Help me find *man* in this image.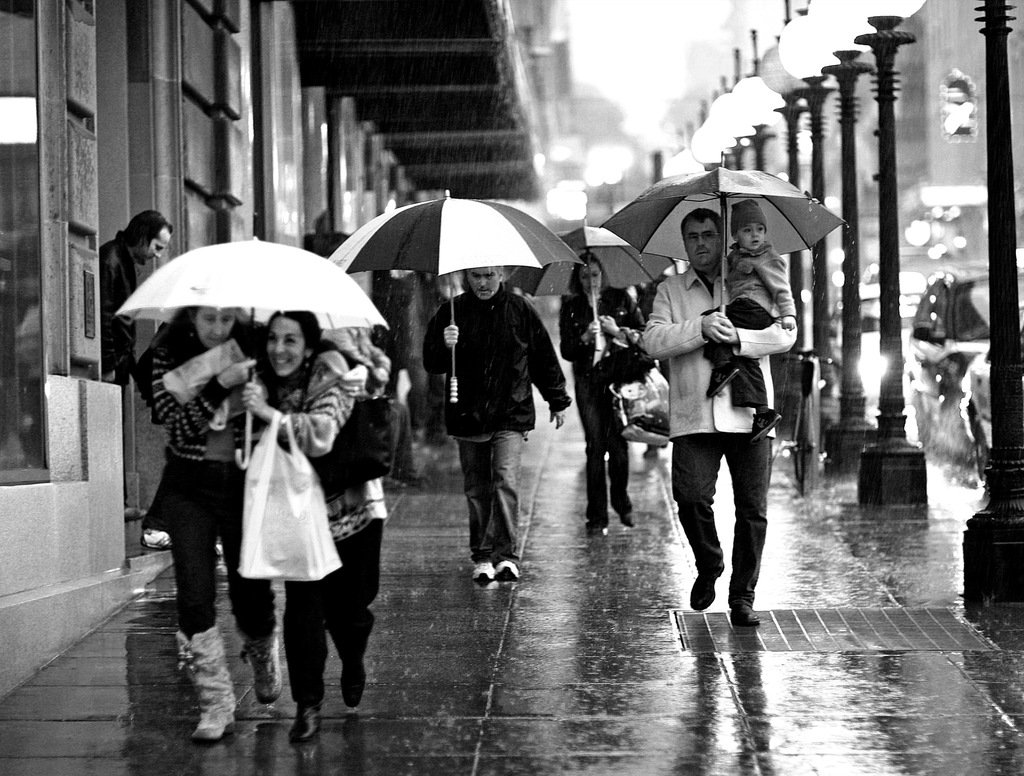
Found it: <bbox>643, 231, 811, 641</bbox>.
